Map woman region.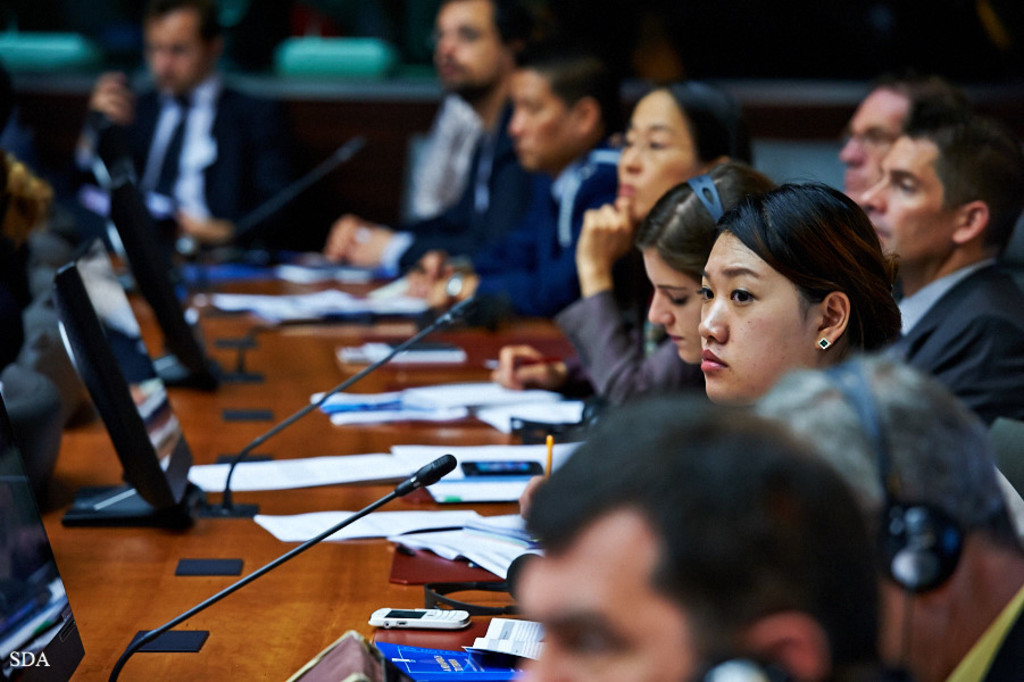
Mapped to x1=511, y1=164, x2=780, y2=537.
